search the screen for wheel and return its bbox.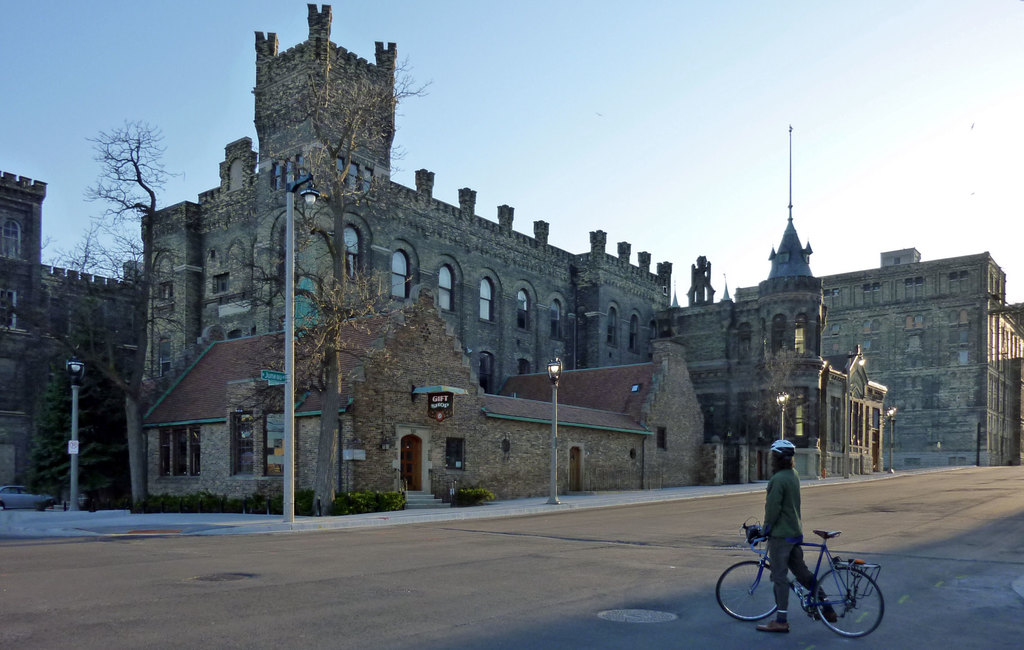
Found: [827, 560, 884, 640].
